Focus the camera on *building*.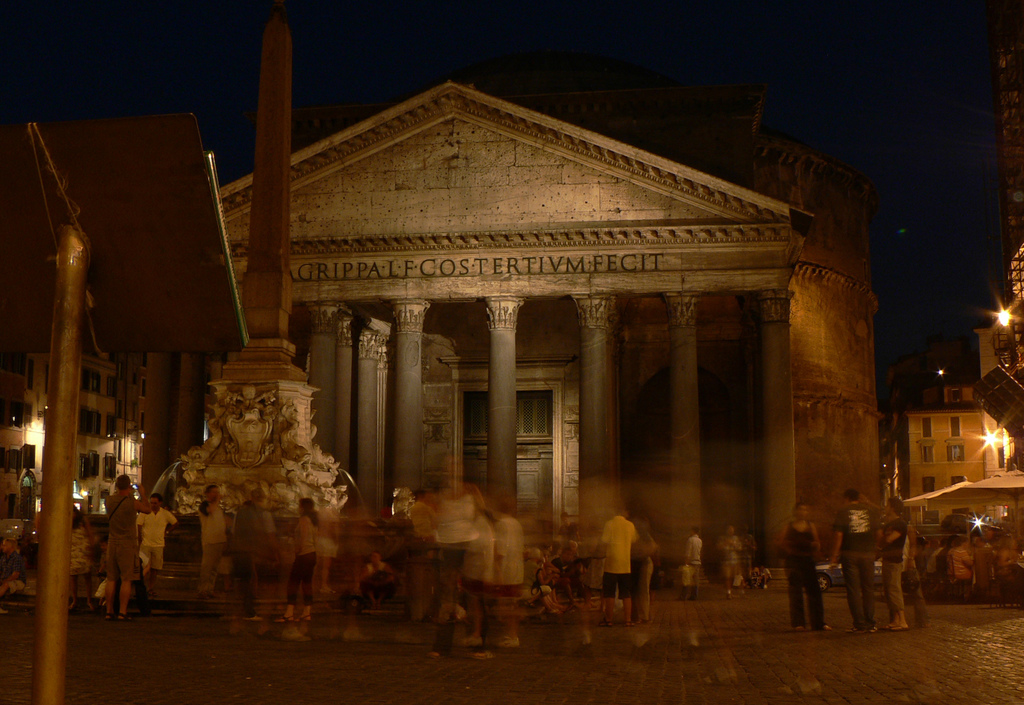
Focus region: <region>141, 83, 798, 571</region>.
